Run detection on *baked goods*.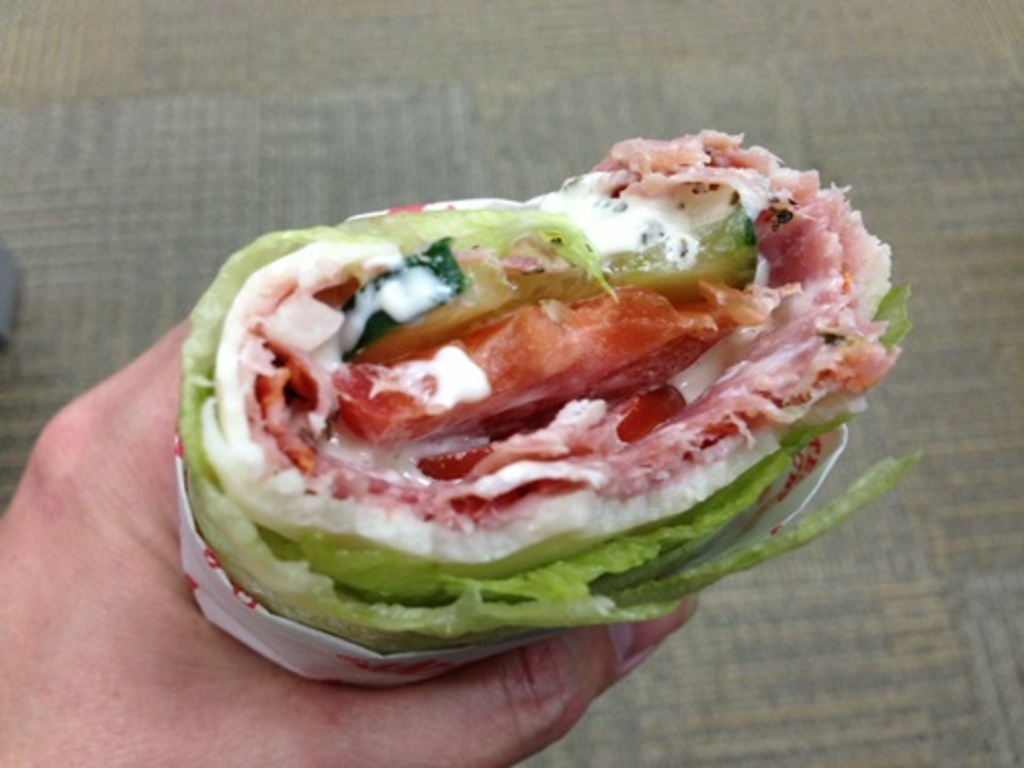
Result: bbox=[168, 131, 915, 662].
